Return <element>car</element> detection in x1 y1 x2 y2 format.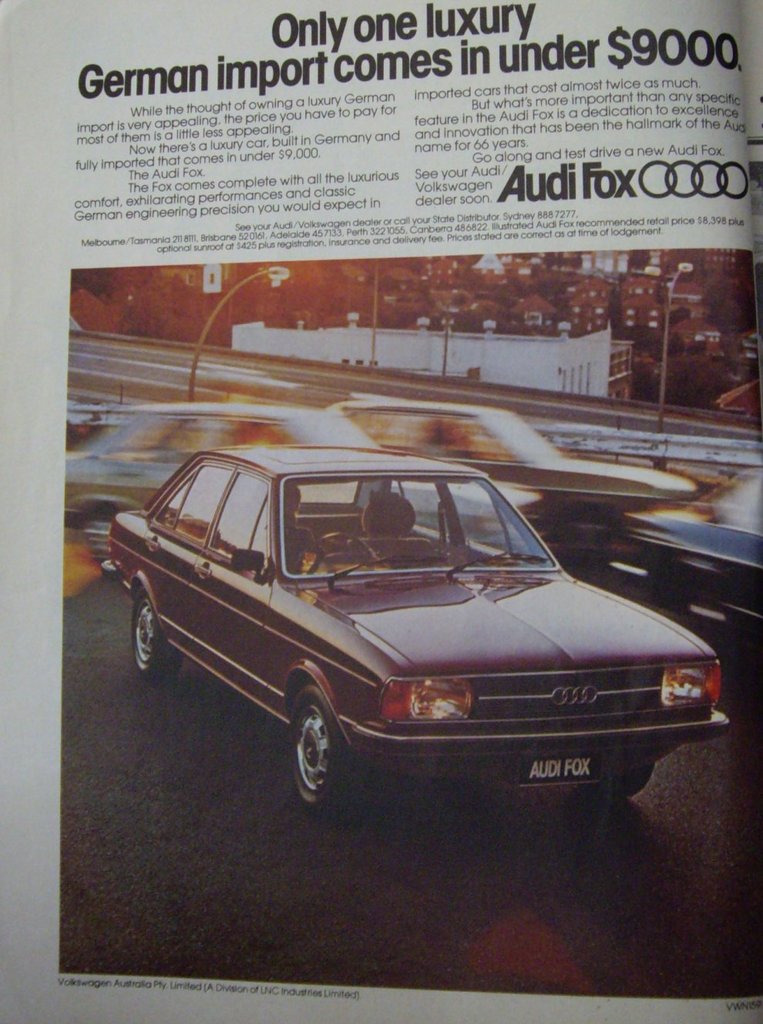
99 441 730 816.
